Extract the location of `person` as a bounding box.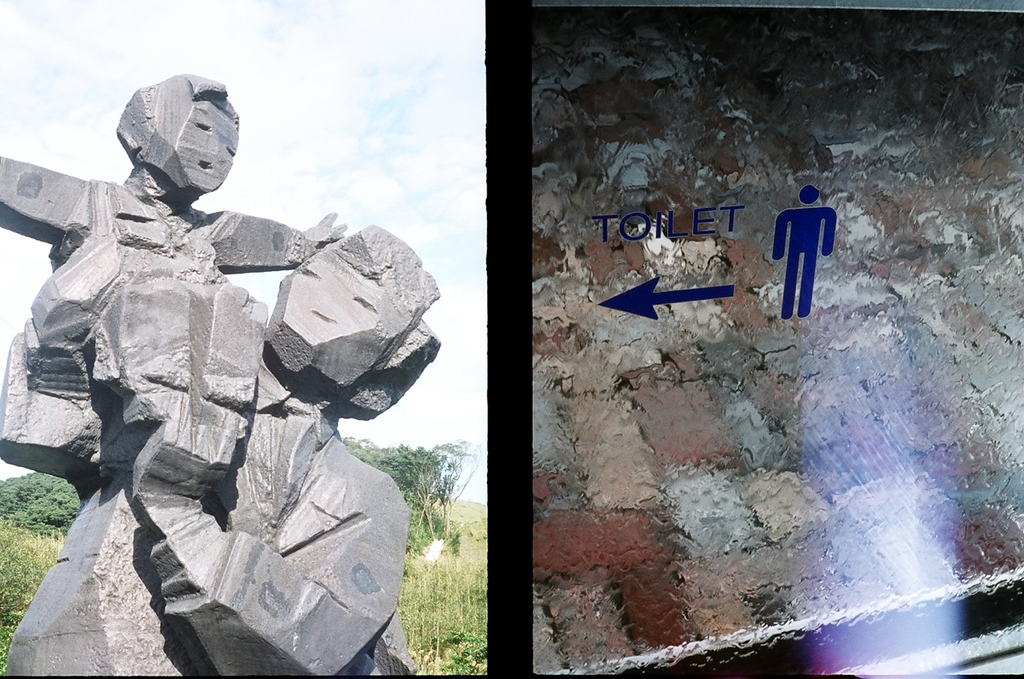
<bbox>0, 217, 446, 678</bbox>.
